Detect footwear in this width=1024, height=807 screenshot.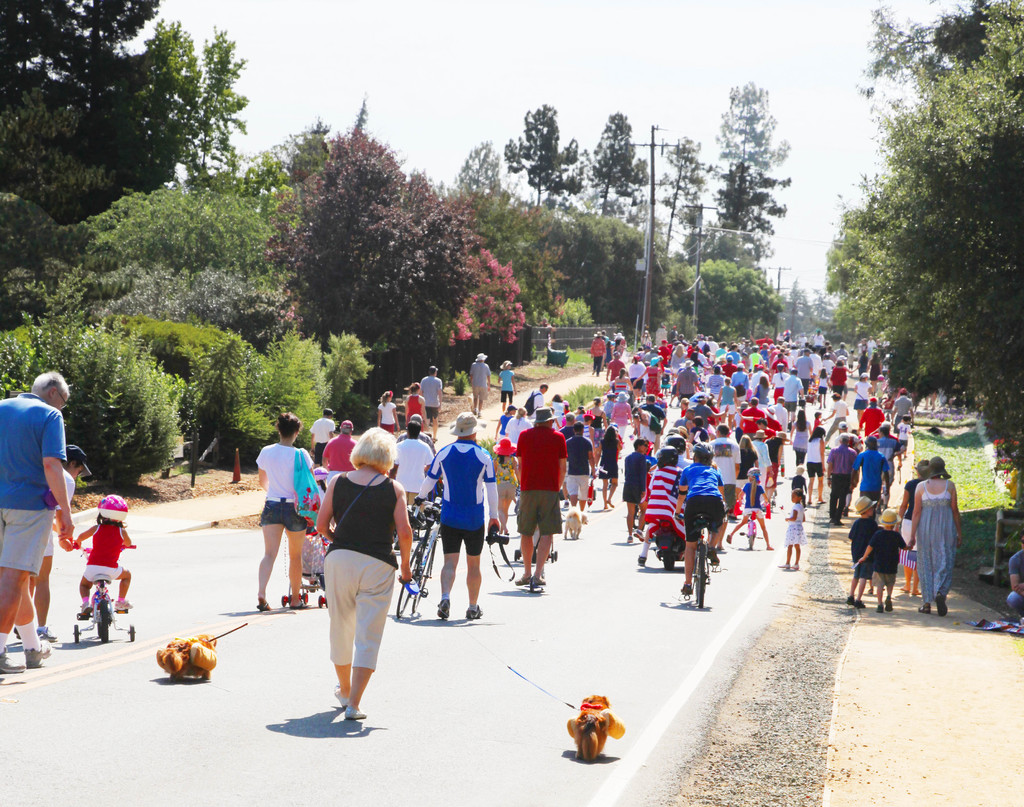
Detection: bbox(284, 596, 305, 613).
